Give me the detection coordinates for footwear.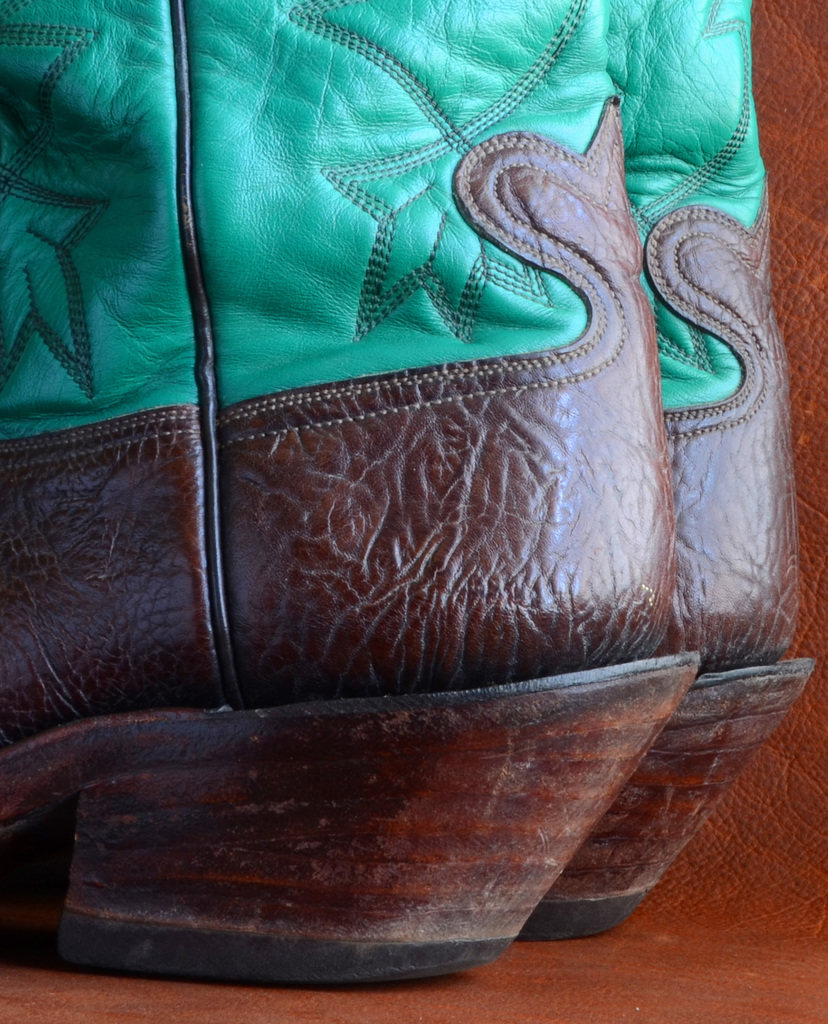
region(515, 1, 809, 934).
